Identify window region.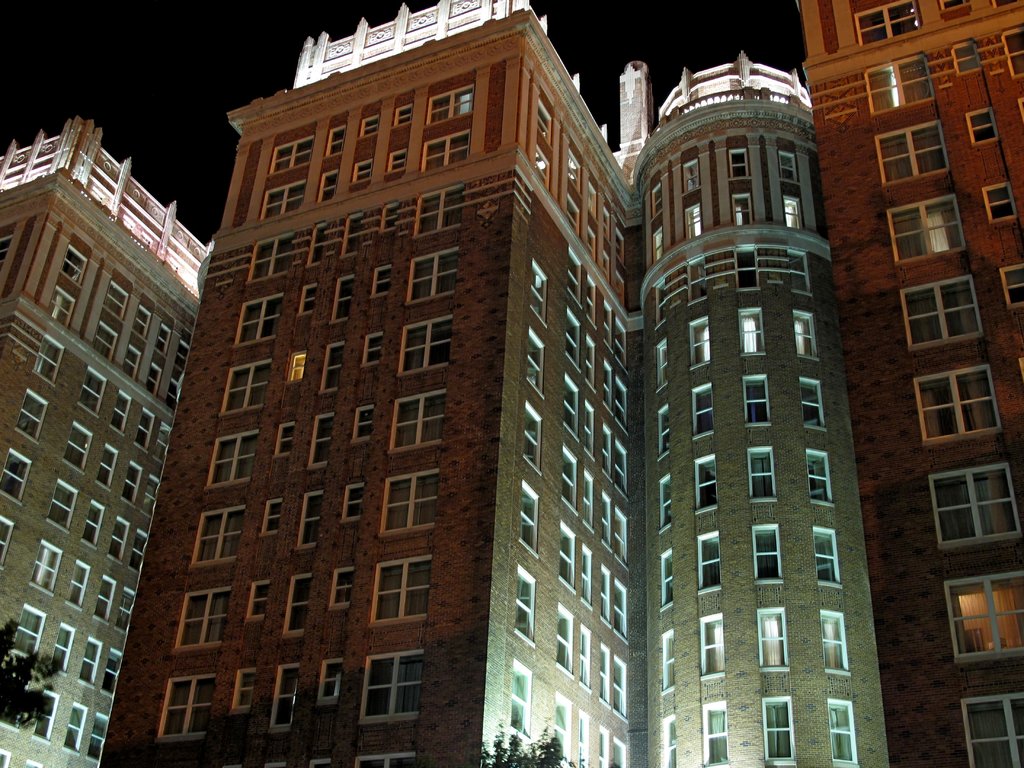
Region: rect(166, 675, 216, 741).
